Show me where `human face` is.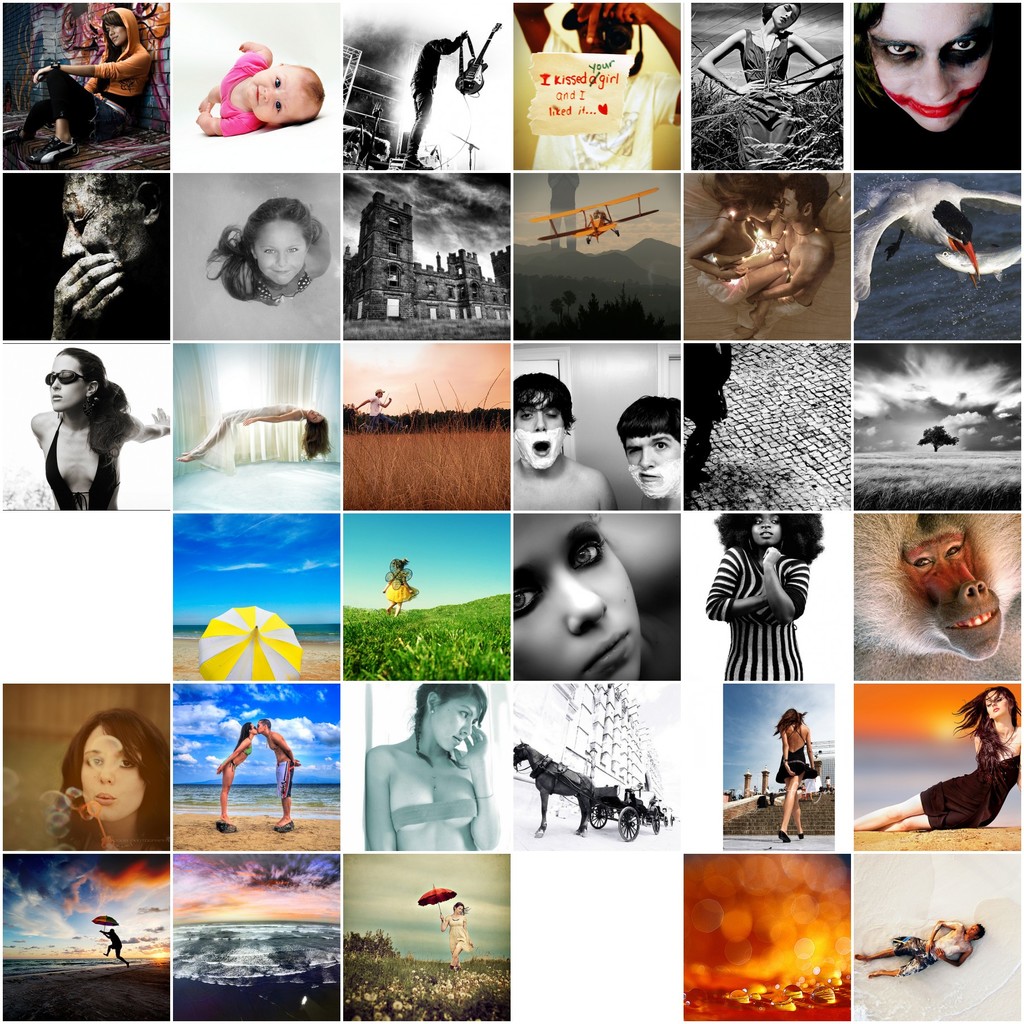
`human face` is at {"x1": 48, "y1": 349, "x2": 88, "y2": 411}.
